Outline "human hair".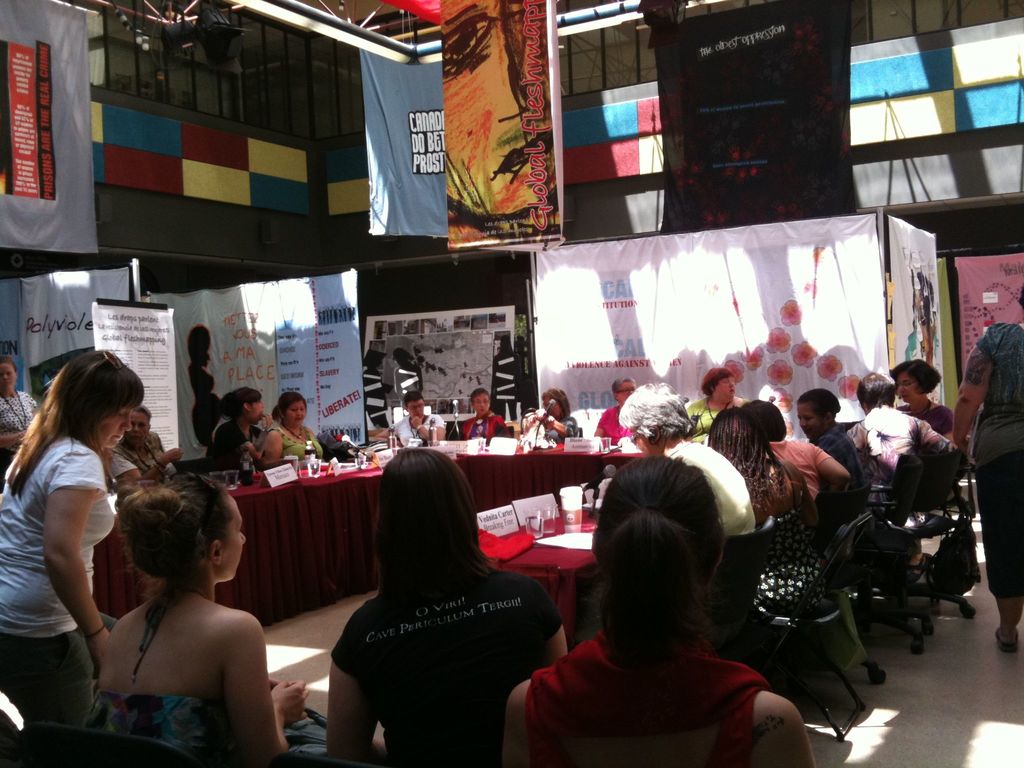
Outline: l=374, t=447, r=491, b=609.
